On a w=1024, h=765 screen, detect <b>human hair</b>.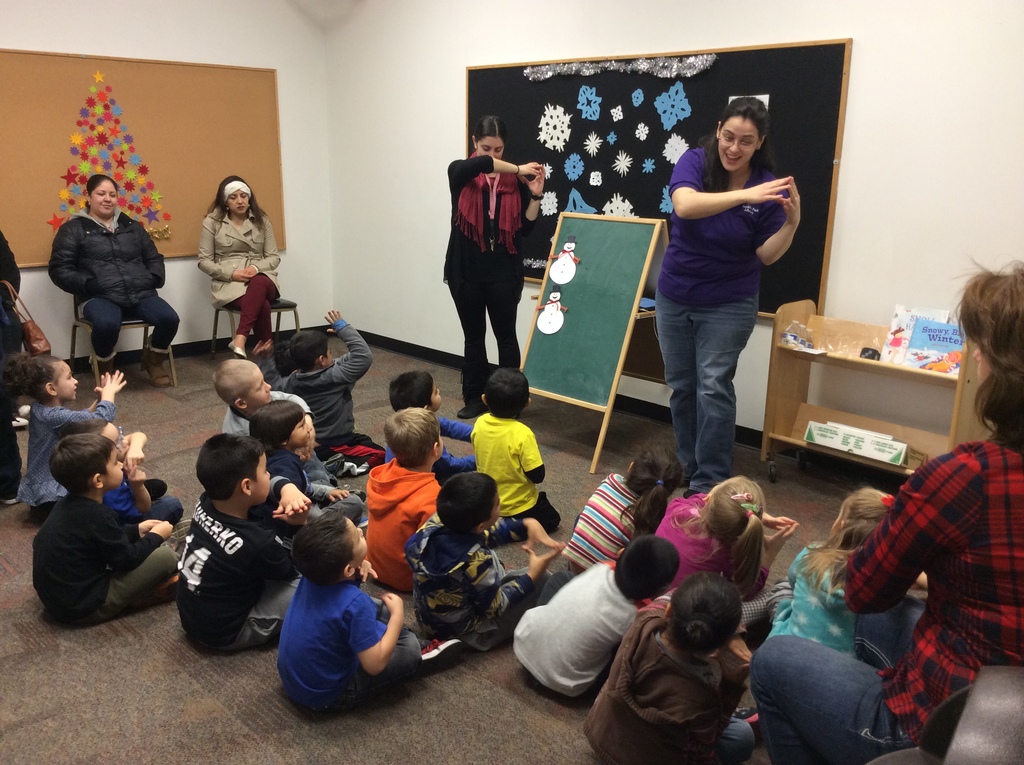
select_region(472, 114, 507, 143).
